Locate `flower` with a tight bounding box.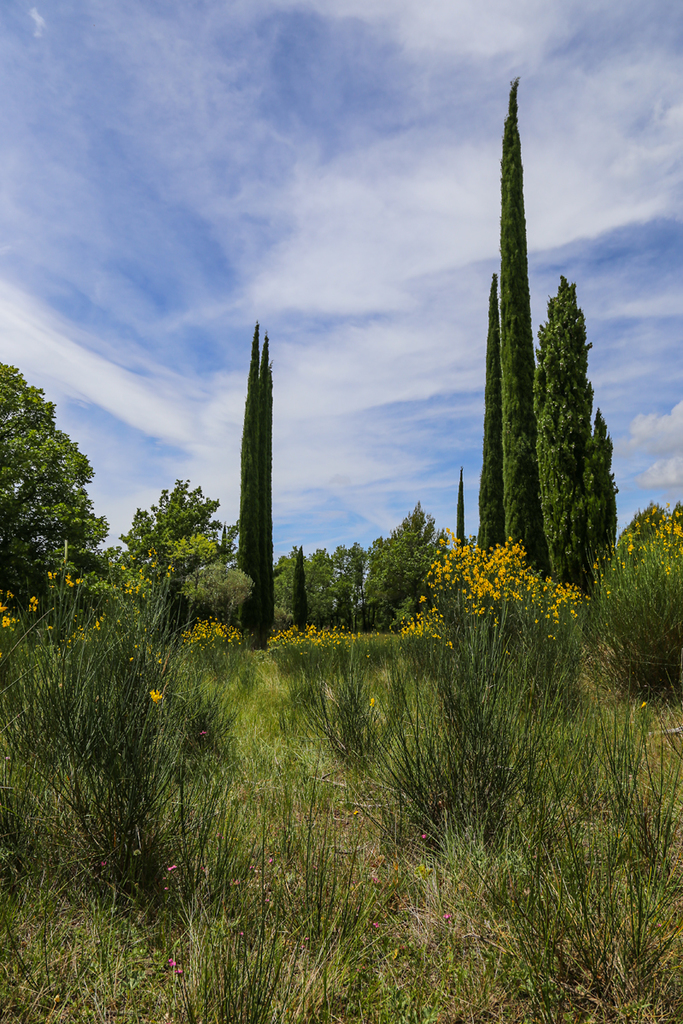
detection(145, 691, 166, 709).
